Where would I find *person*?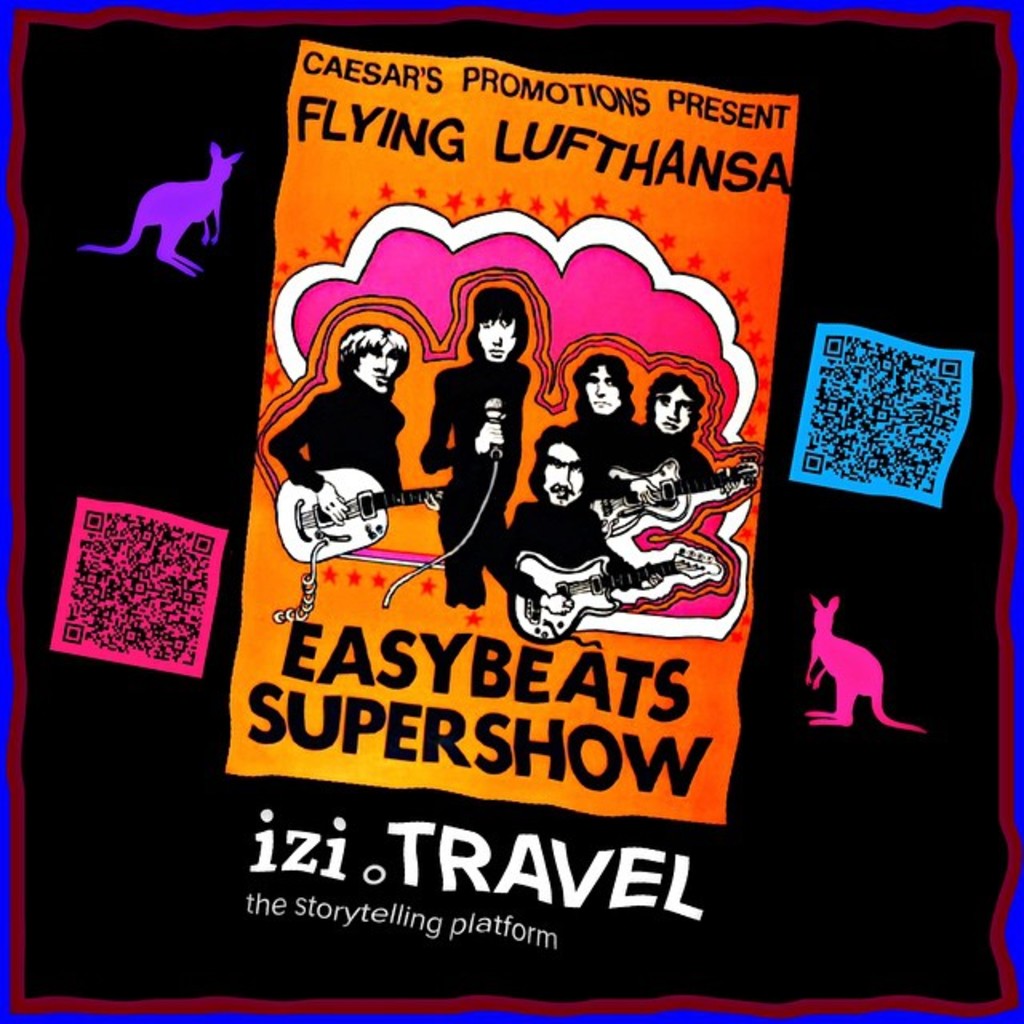
At left=507, top=429, right=662, bottom=592.
